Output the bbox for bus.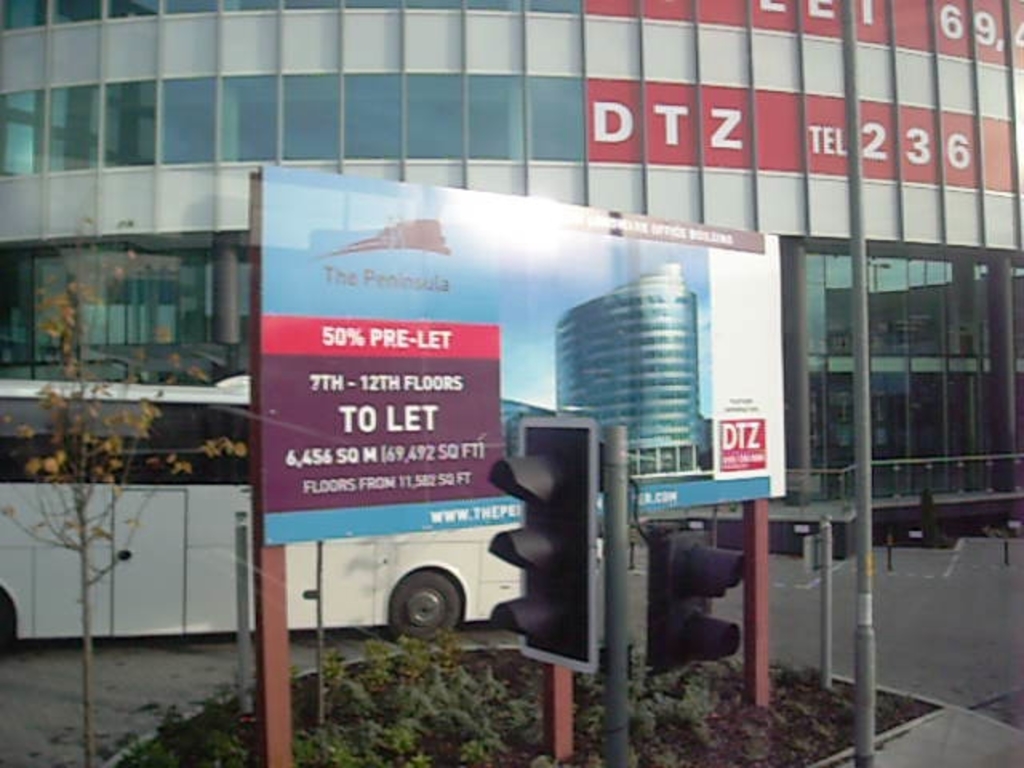
0 373 606 638.
